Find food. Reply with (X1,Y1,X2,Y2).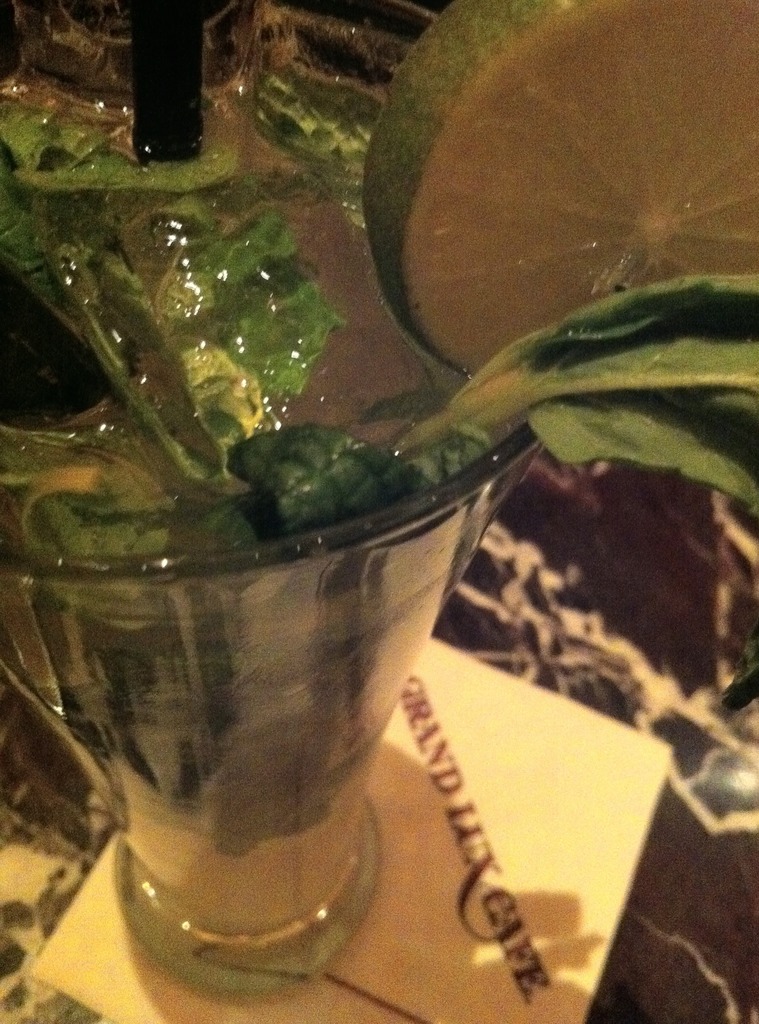
(365,4,758,377).
